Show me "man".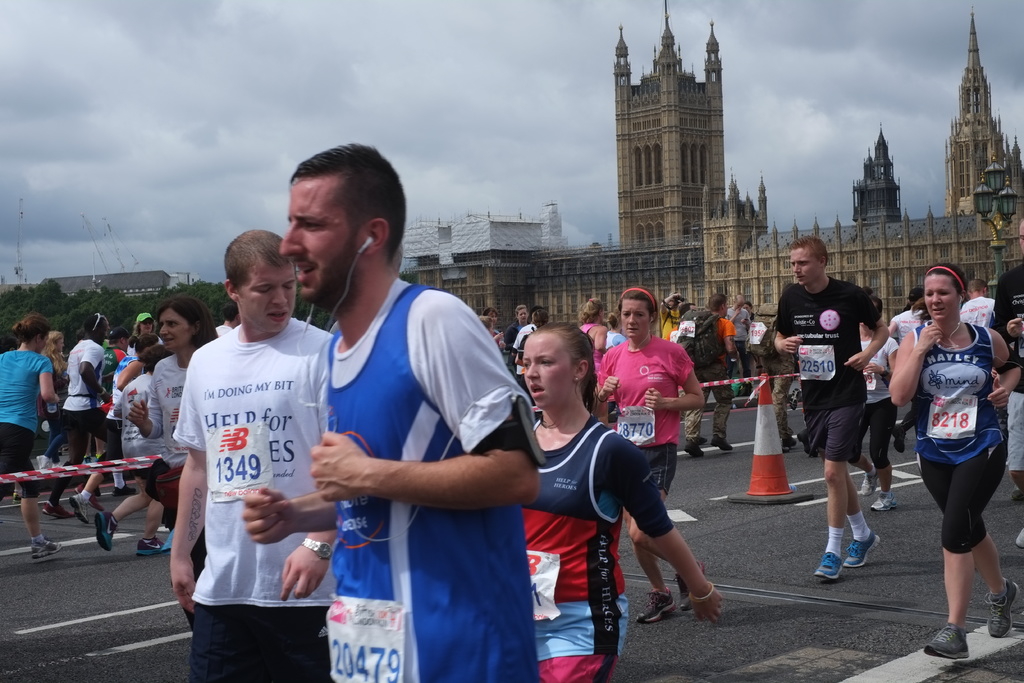
"man" is here: (left=961, top=276, right=993, bottom=333).
